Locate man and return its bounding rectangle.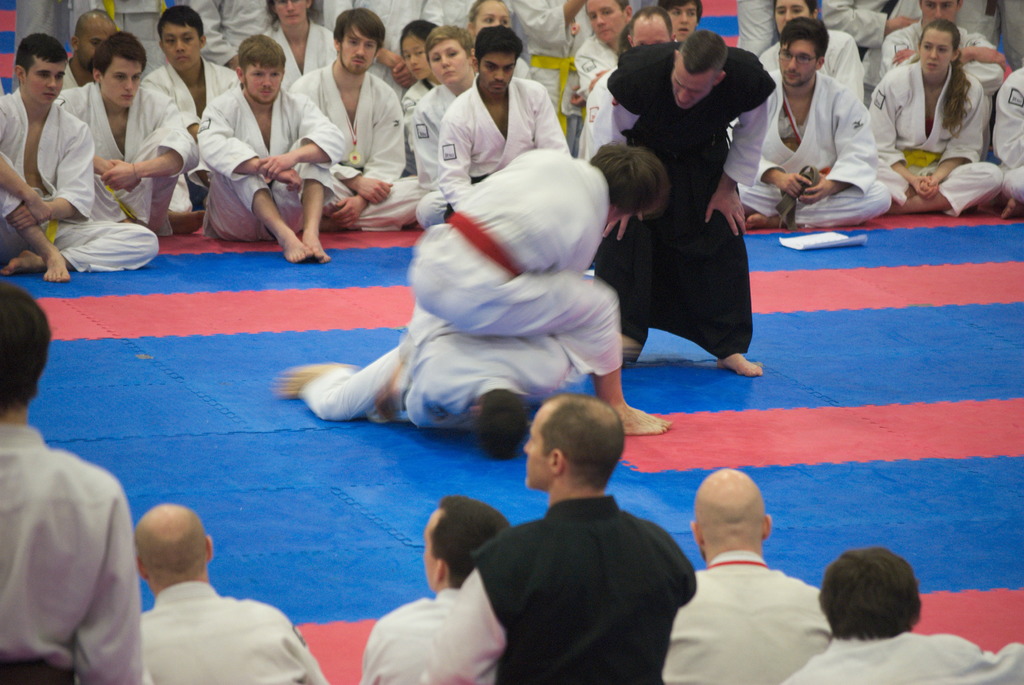
(144,6,244,222).
